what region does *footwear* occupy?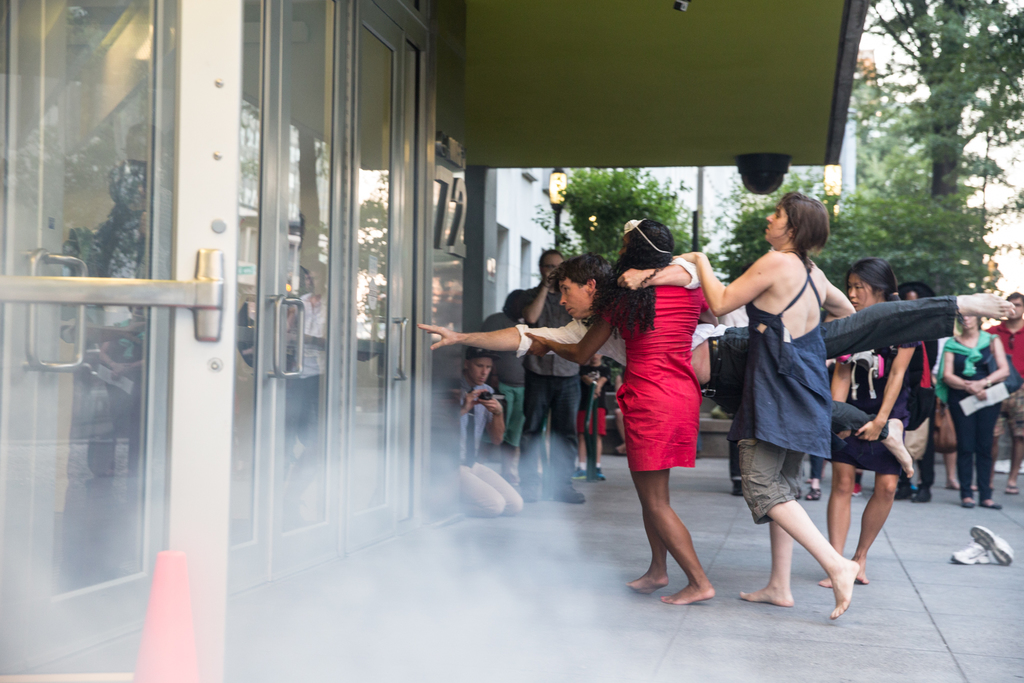
[left=948, top=541, right=995, bottom=565].
